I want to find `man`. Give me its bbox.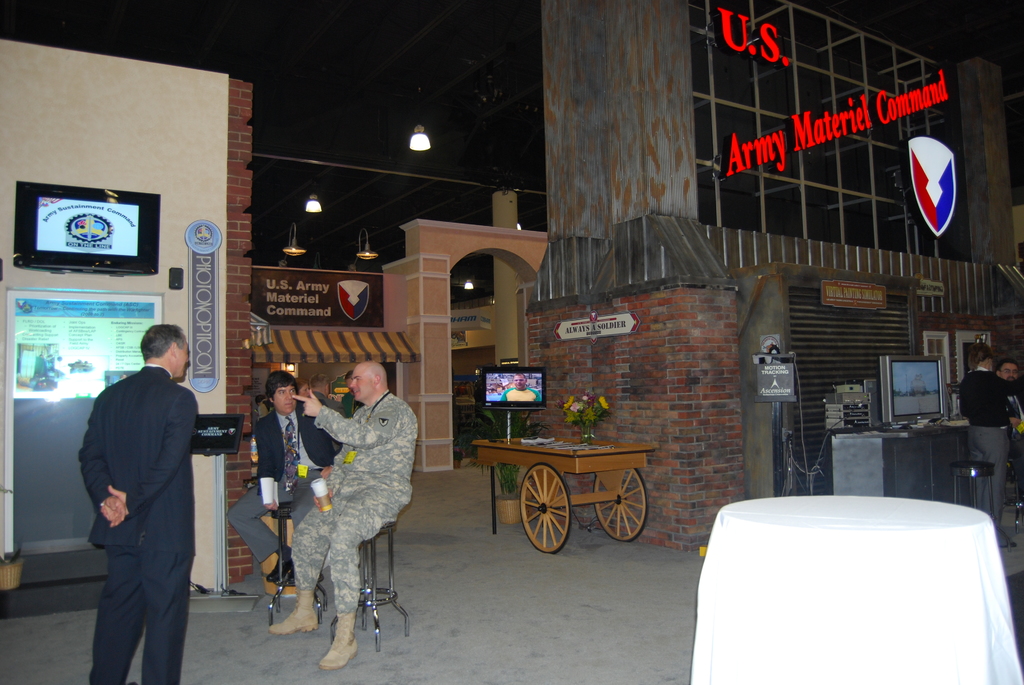
(995,359,1023,477).
